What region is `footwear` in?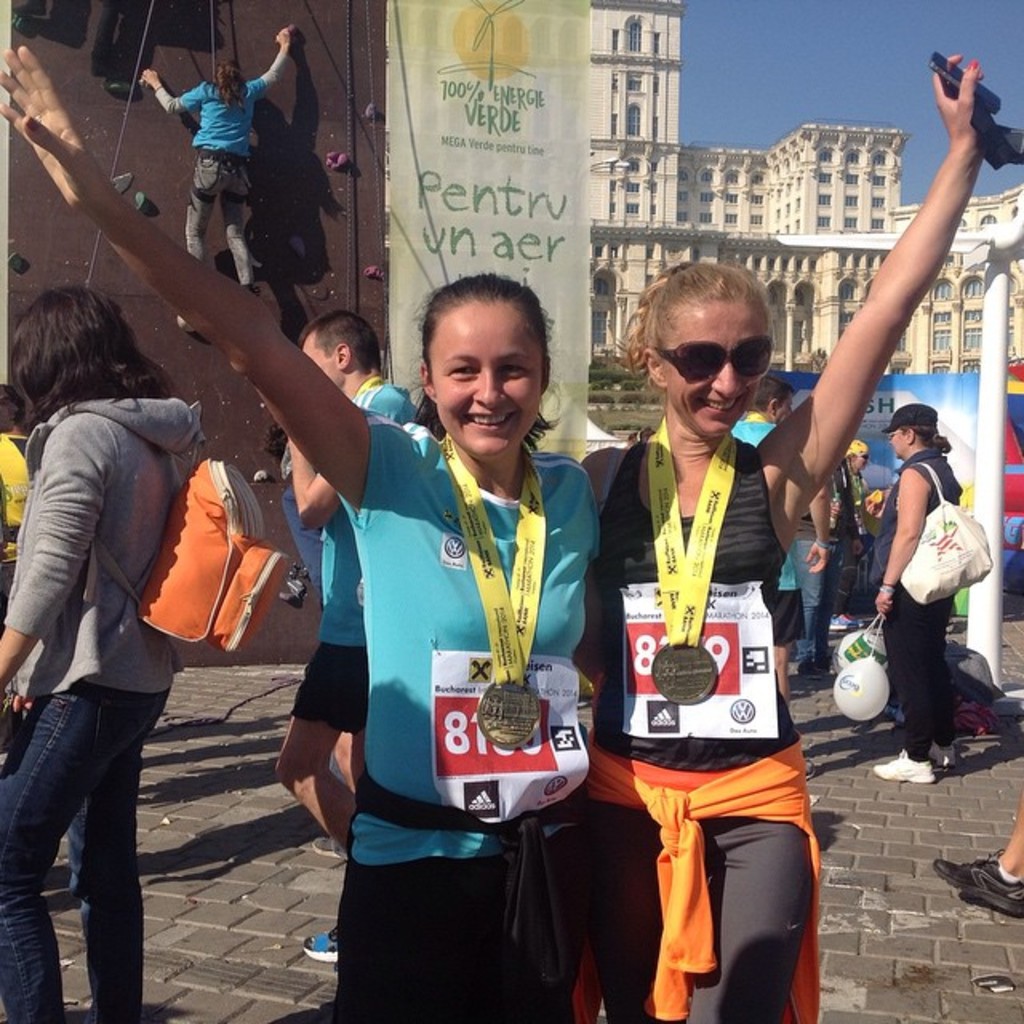
rect(941, 856, 1022, 909).
